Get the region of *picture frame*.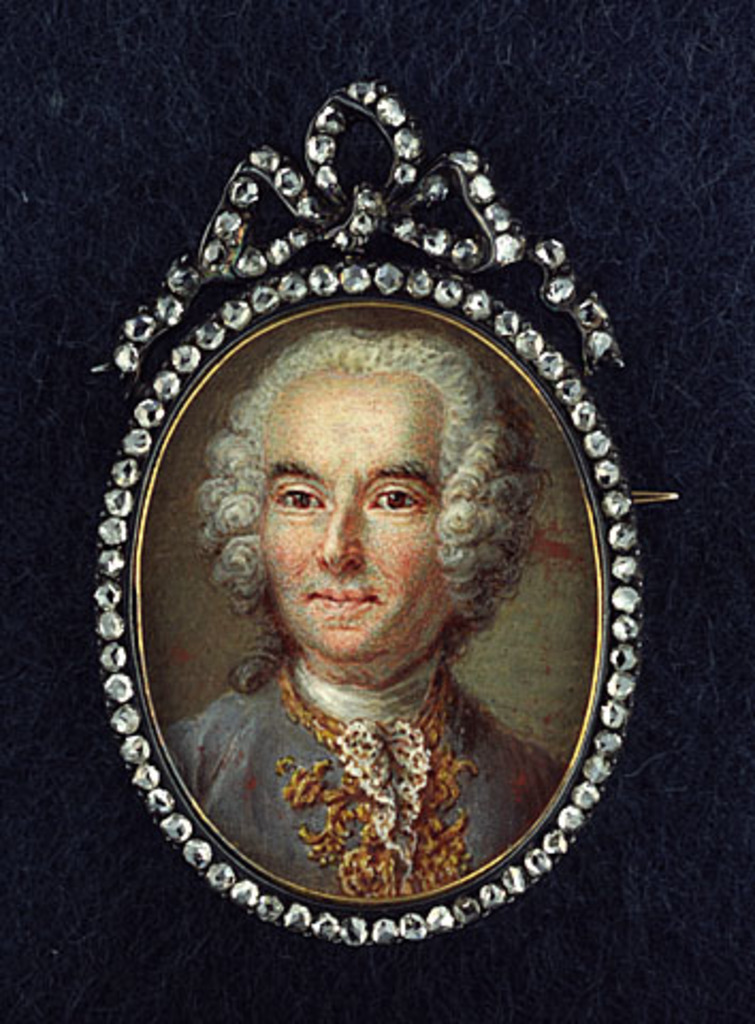
region(87, 75, 642, 951).
